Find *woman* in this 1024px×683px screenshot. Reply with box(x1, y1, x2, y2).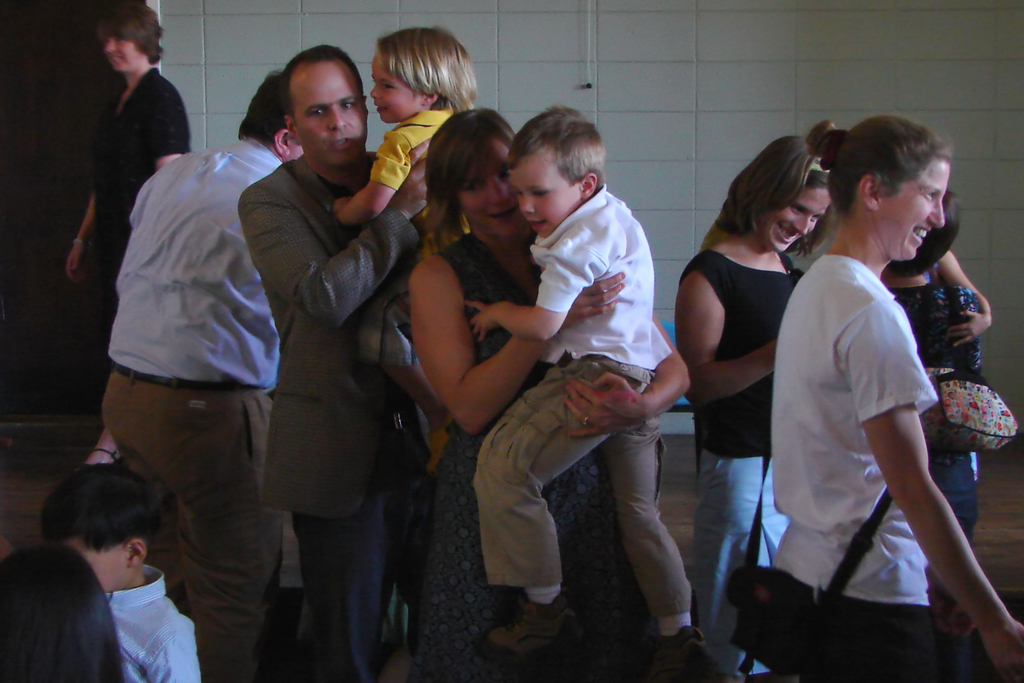
box(406, 108, 664, 682).
